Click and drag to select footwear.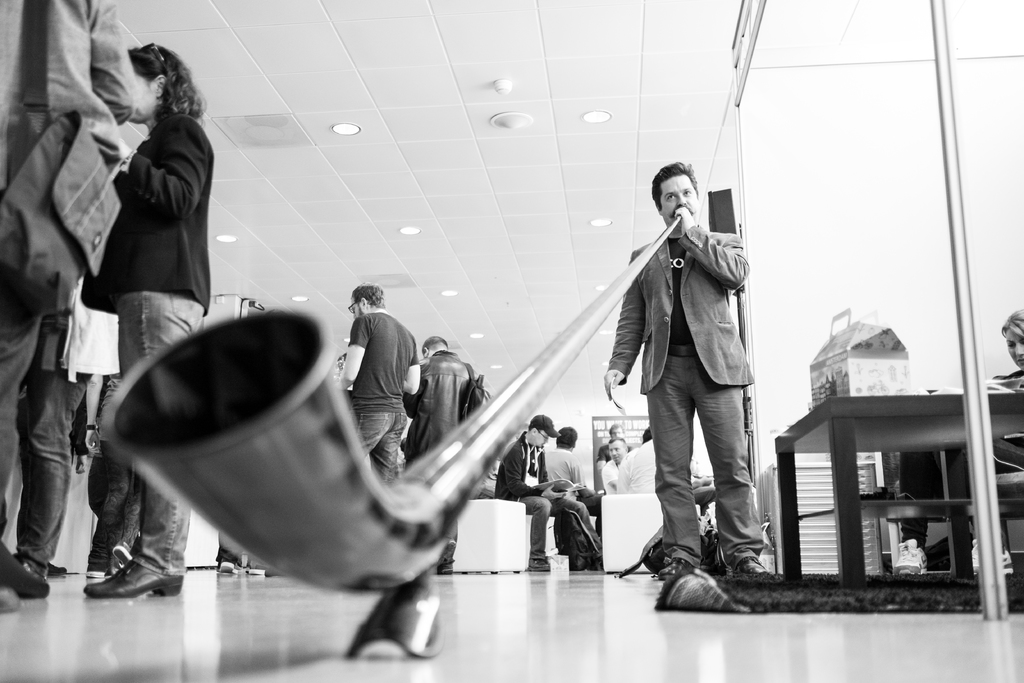
Selection: select_region(220, 566, 236, 572).
